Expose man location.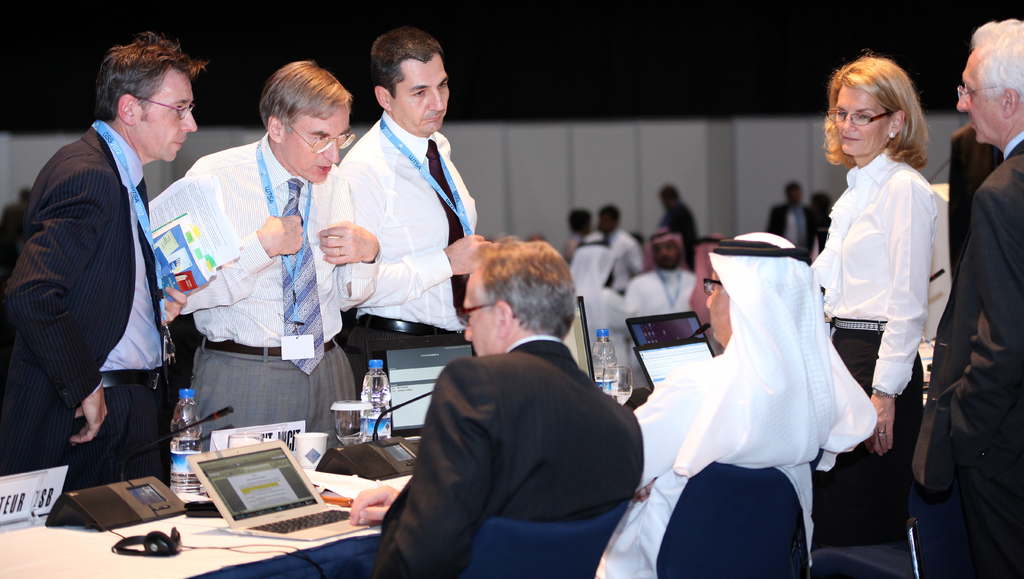
Exposed at [left=259, top=233, right=642, bottom=578].
